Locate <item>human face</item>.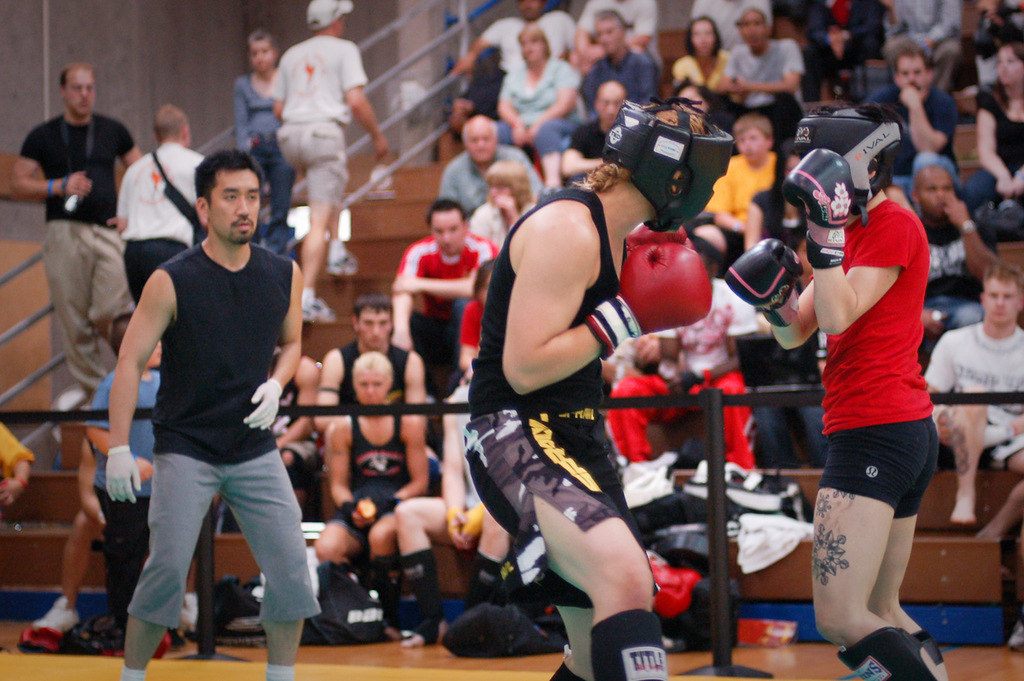
Bounding box: pyautogui.locateOnScreen(986, 283, 1021, 323).
